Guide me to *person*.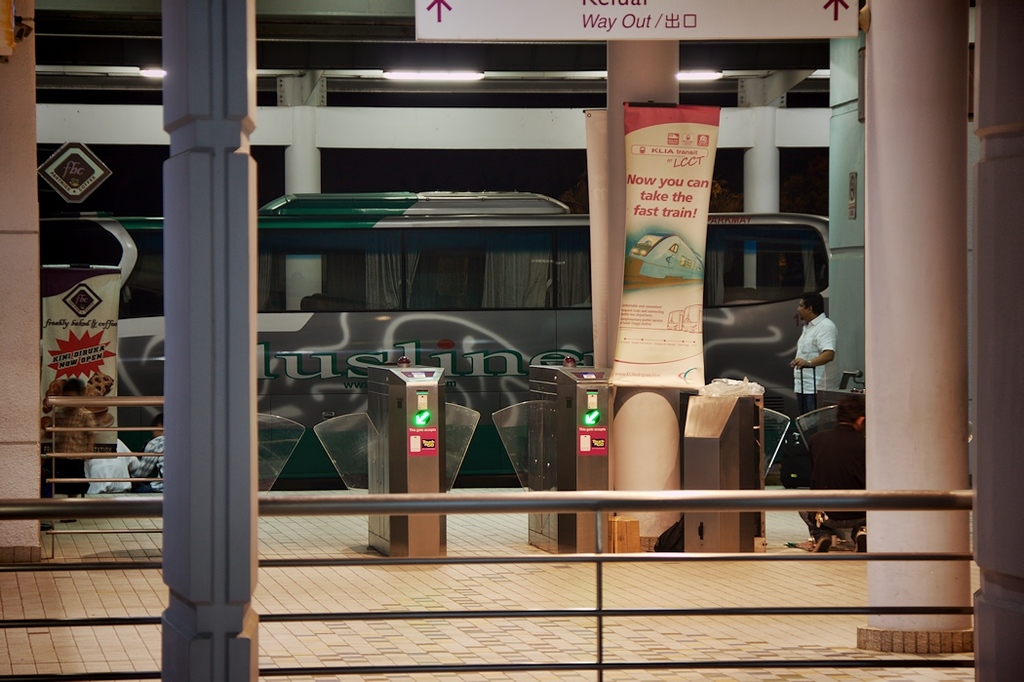
Guidance: 791,293,844,410.
